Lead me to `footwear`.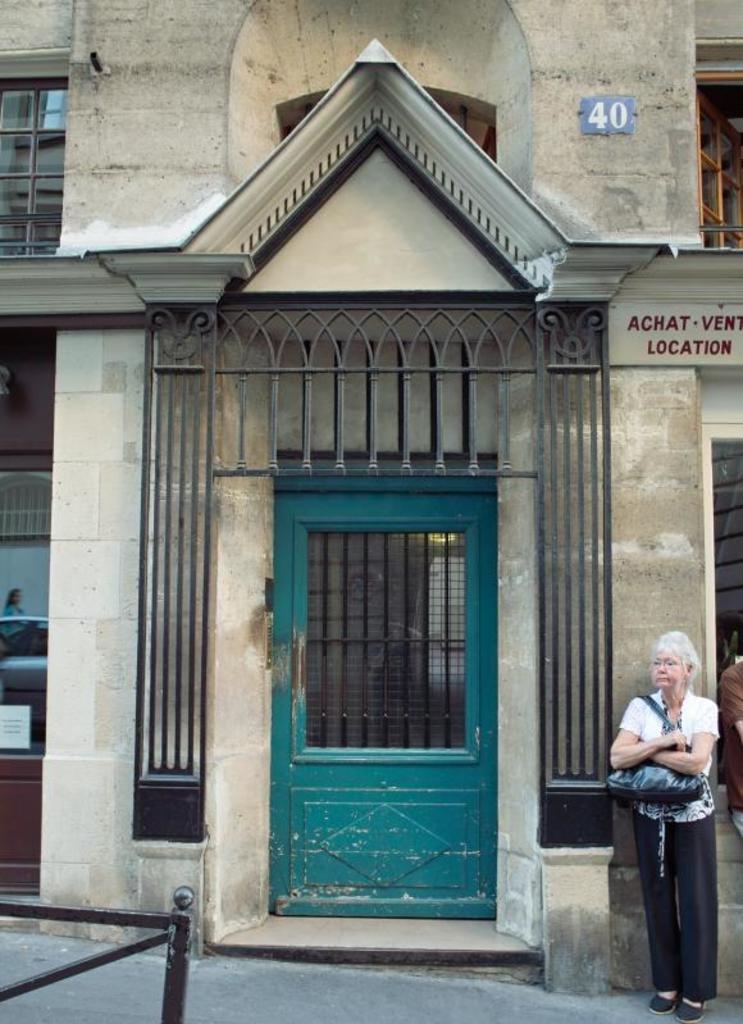
Lead to <bbox>669, 997, 710, 1021</bbox>.
